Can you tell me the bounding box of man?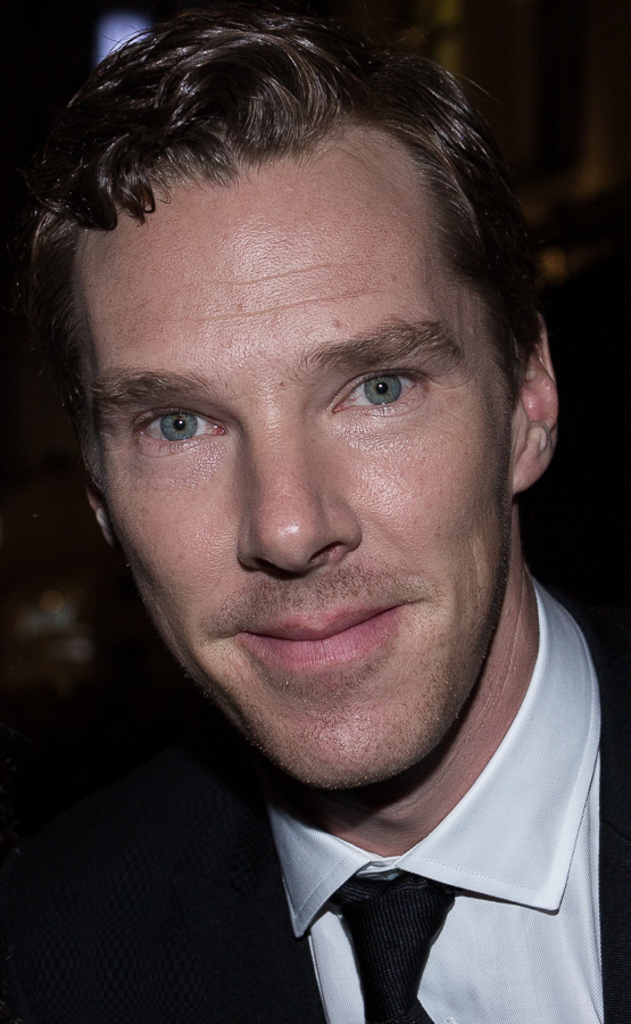
(0,0,630,1021).
